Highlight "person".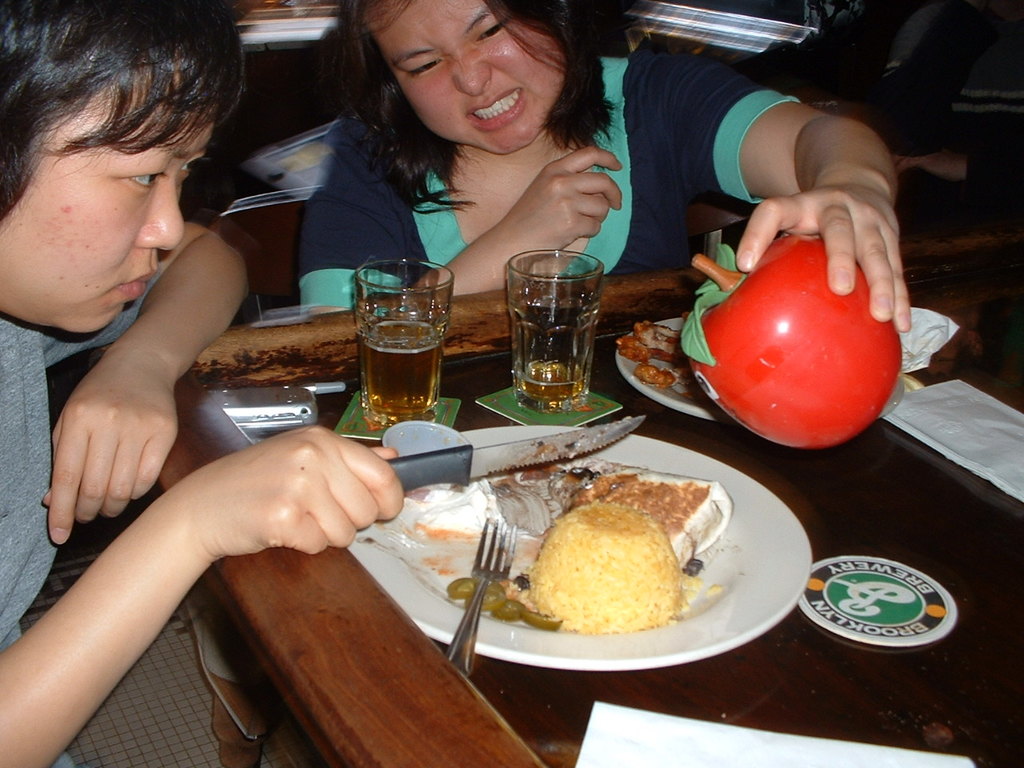
Highlighted region: pyautogui.locateOnScreen(0, 0, 410, 767).
